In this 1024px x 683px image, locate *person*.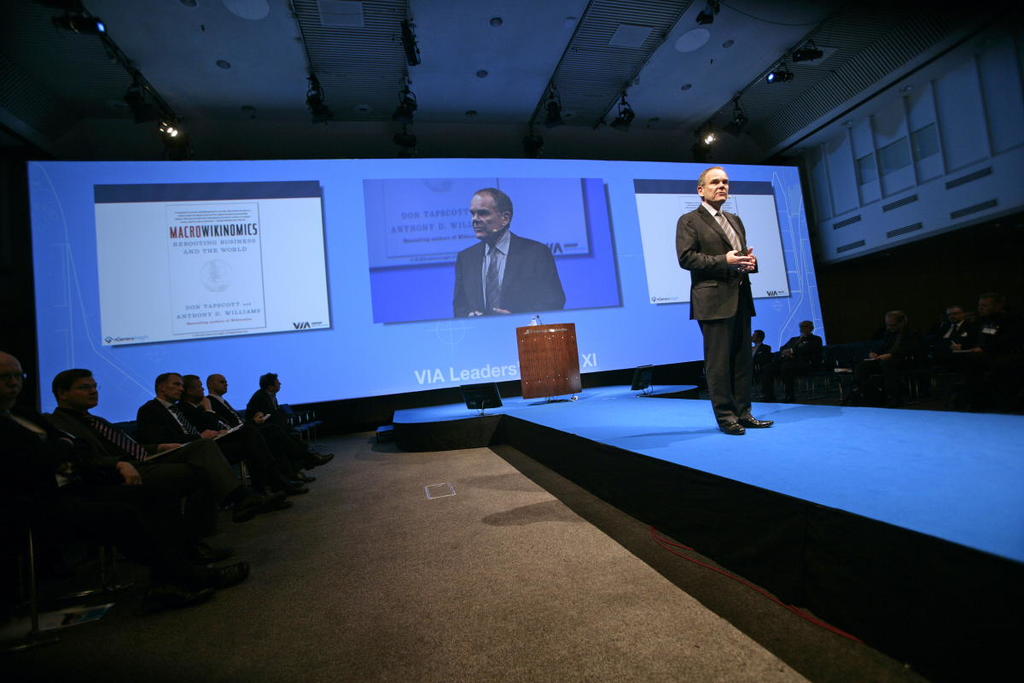
Bounding box: x1=863 y1=309 x2=918 y2=362.
